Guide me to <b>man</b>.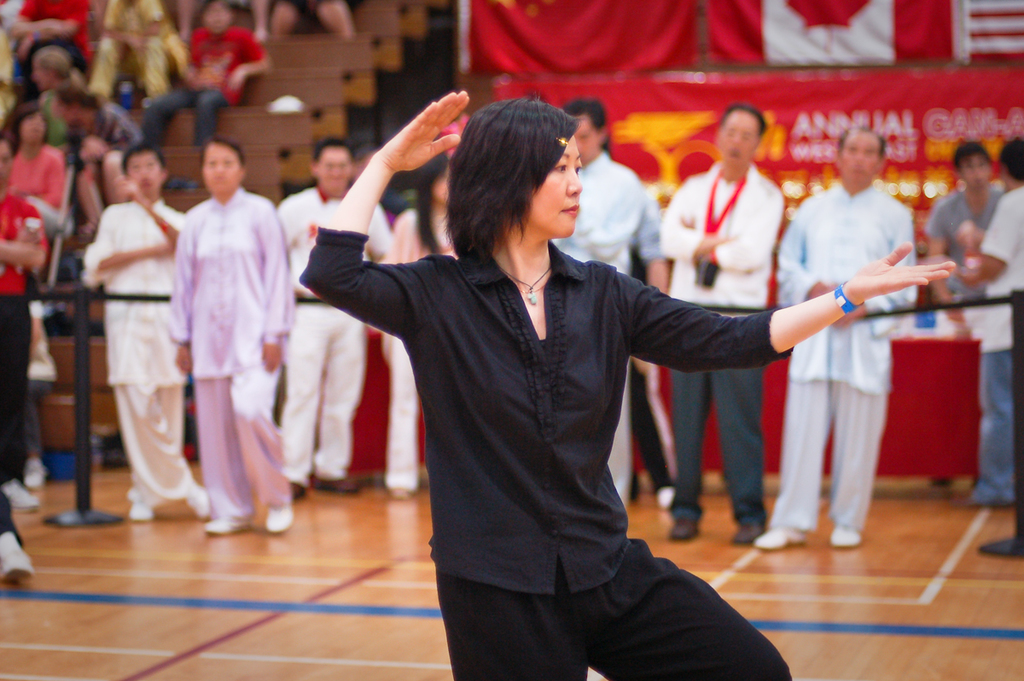
Guidance: locate(276, 139, 387, 506).
